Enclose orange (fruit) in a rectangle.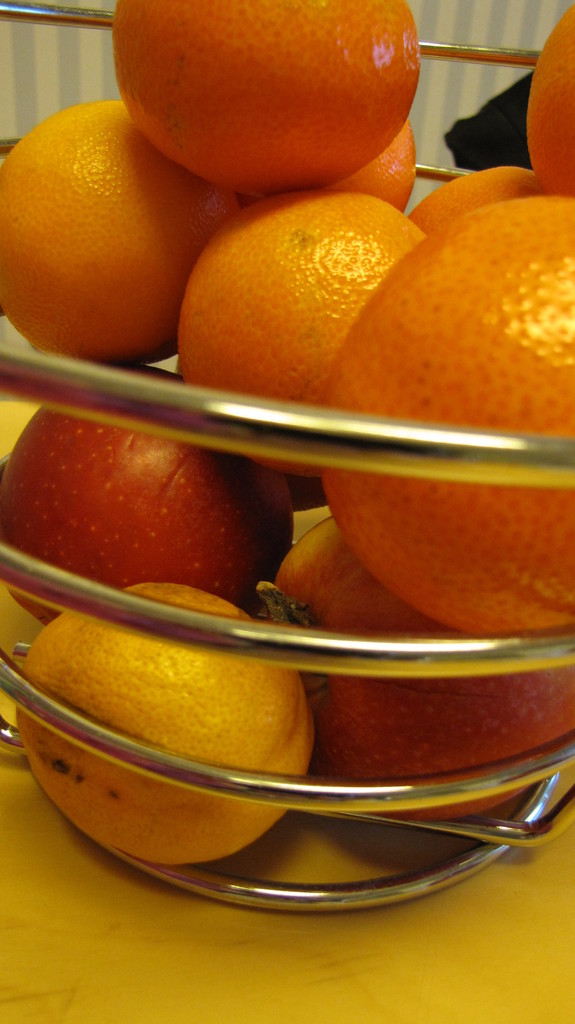
detection(531, 4, 574, 190).
